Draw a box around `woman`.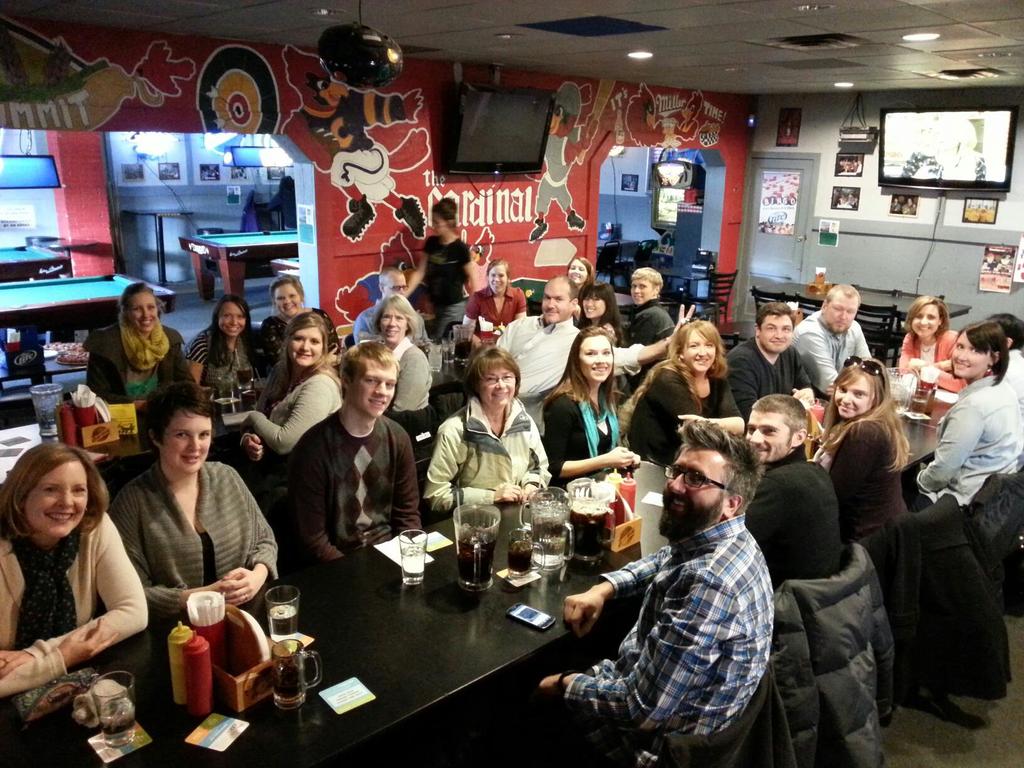
259/282/340/383.
